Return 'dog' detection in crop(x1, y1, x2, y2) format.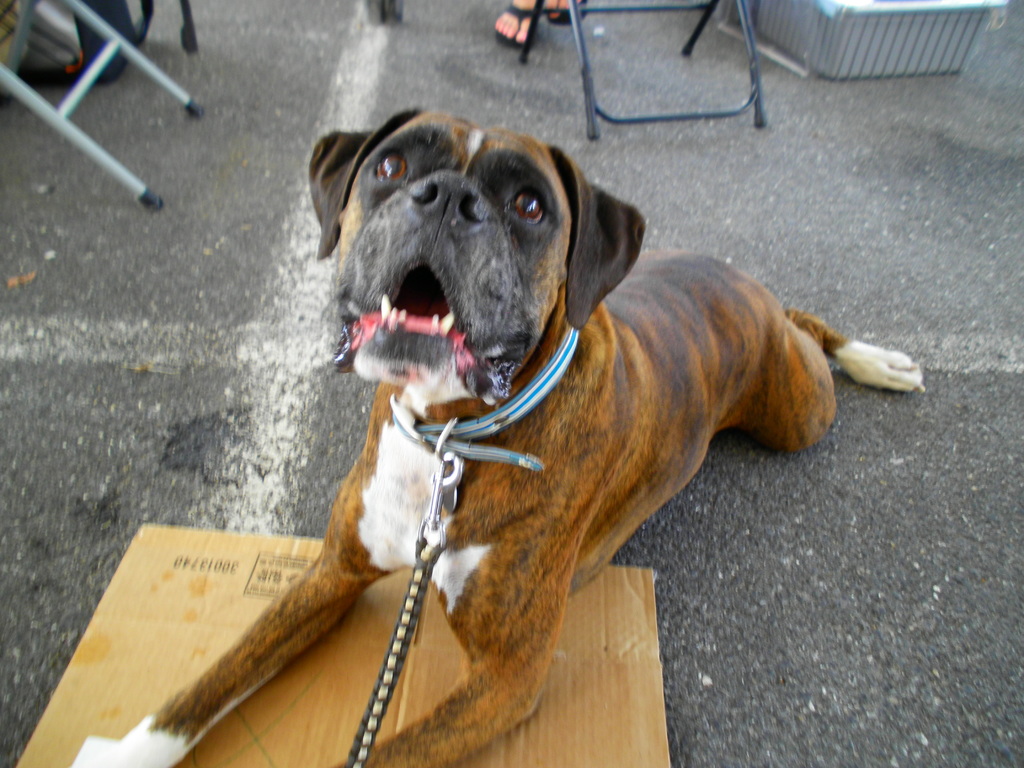
crop(95, 108, 925, 767).
